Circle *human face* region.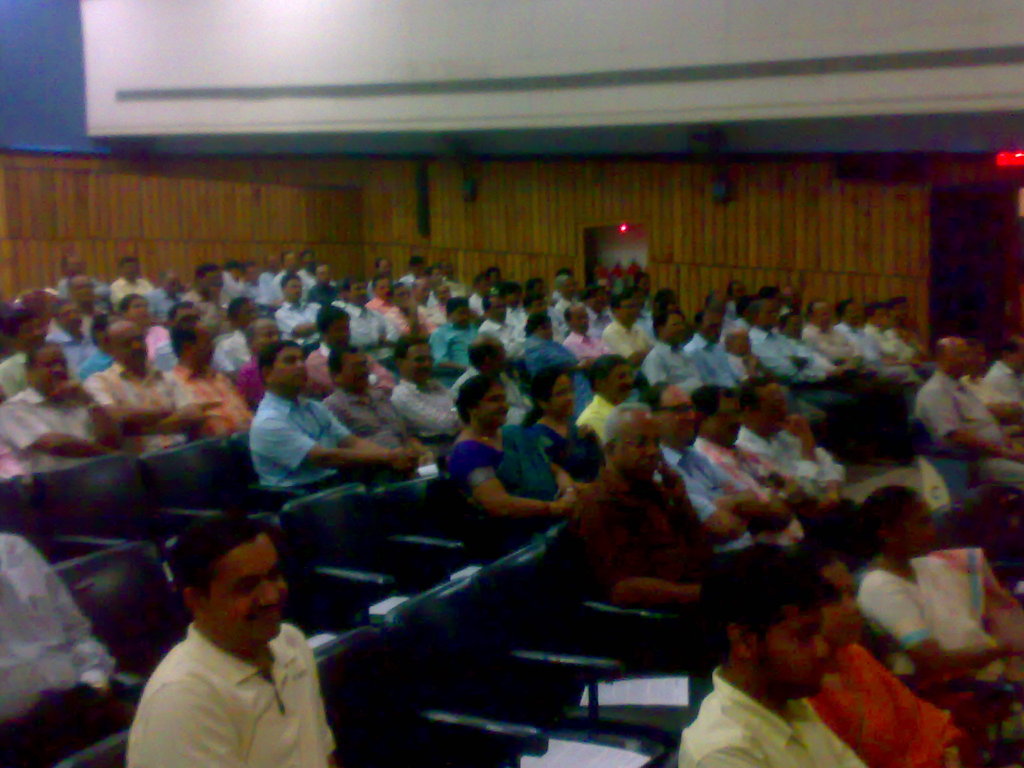
Region: [left=194, top=328, right=216, bottom=360].
